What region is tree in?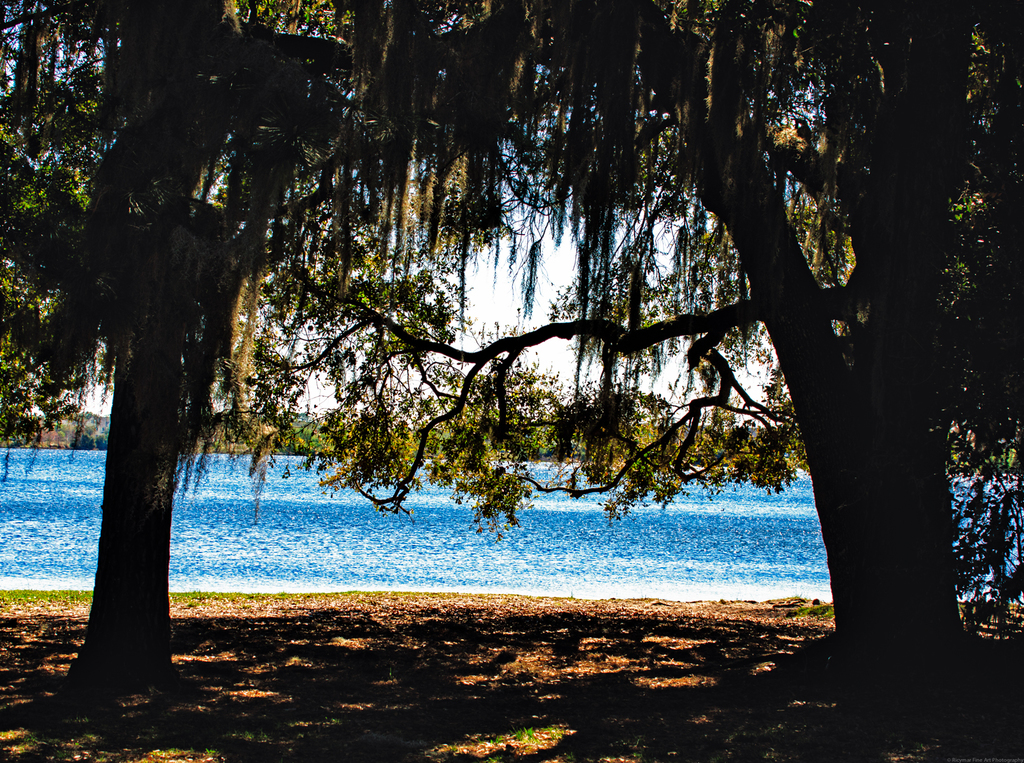
locate(0, 0, 439, 712).
